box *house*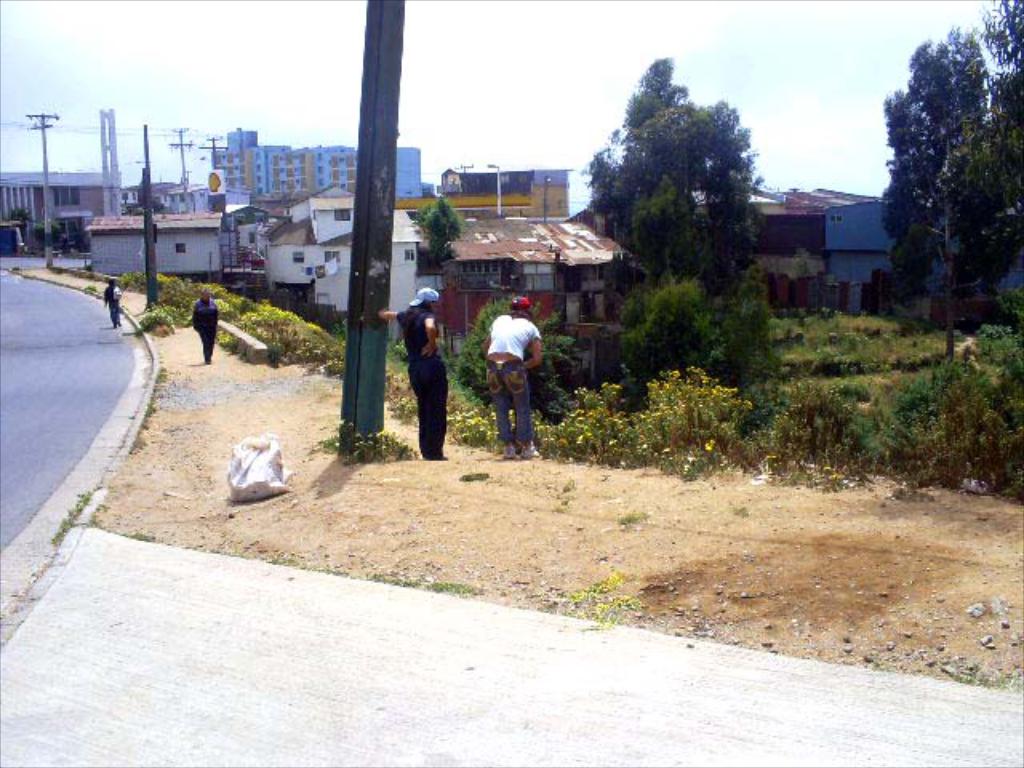
BBox(336, 154, 355, 190)
